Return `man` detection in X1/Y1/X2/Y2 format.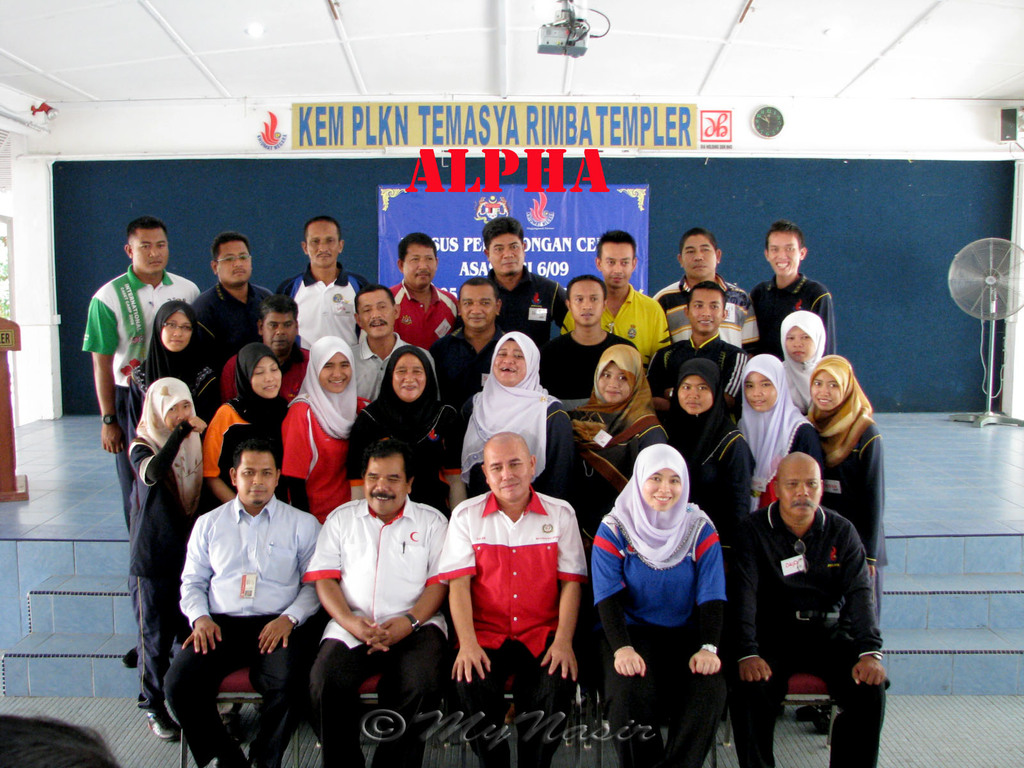
728/450/891/767.
